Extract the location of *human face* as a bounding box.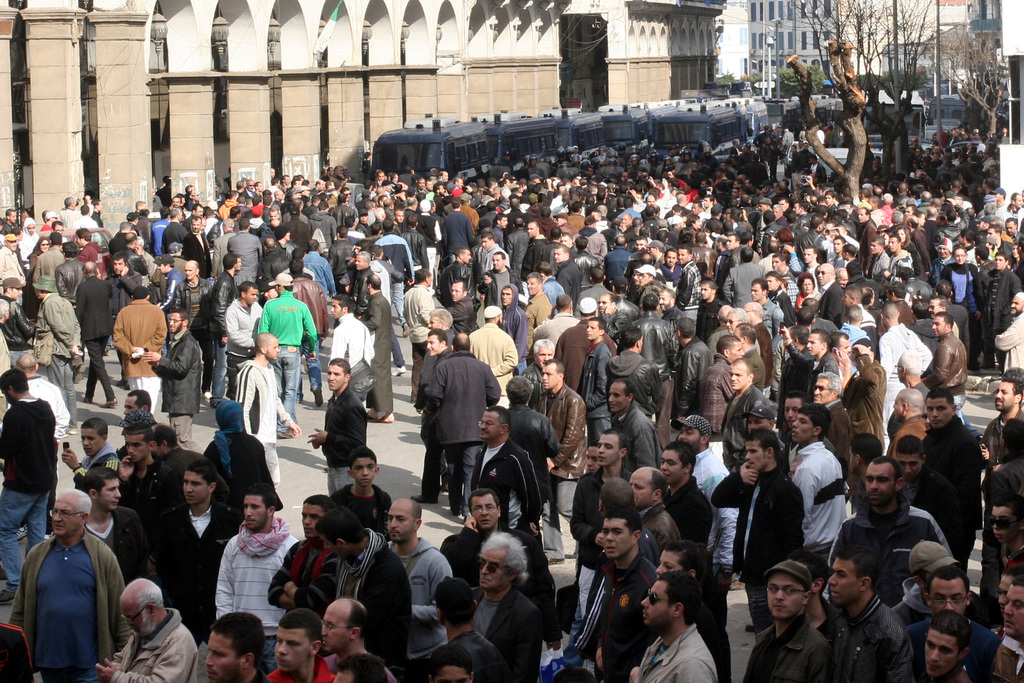
rect(925, 298, 941, 315).
